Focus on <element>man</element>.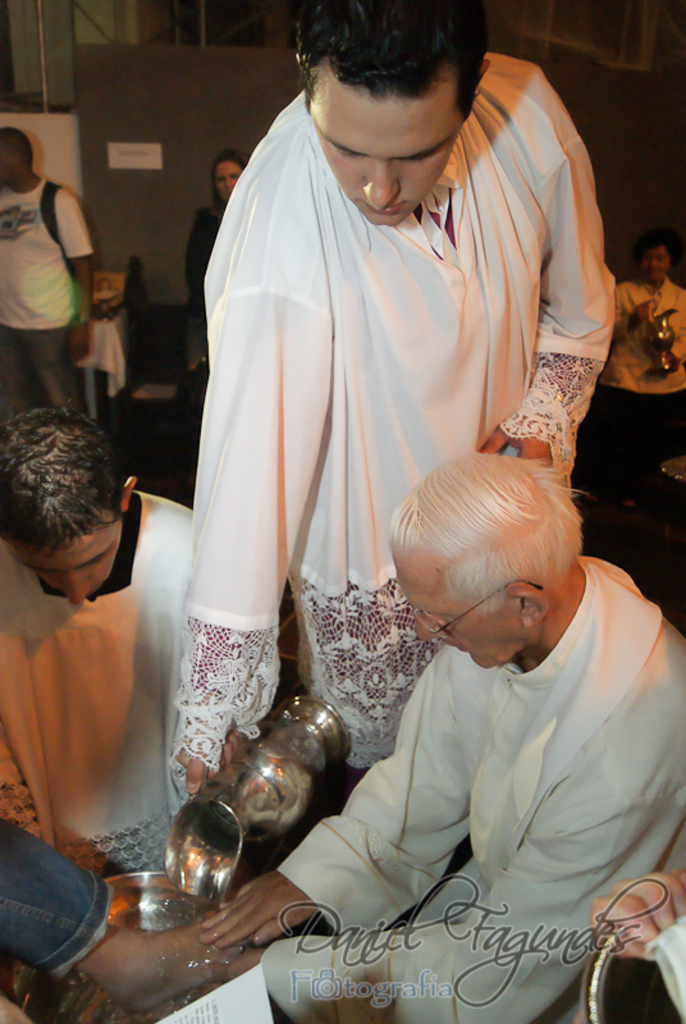
Focused at {"left": 0, "top": 116, "right": 95, "bottom": 419}.
